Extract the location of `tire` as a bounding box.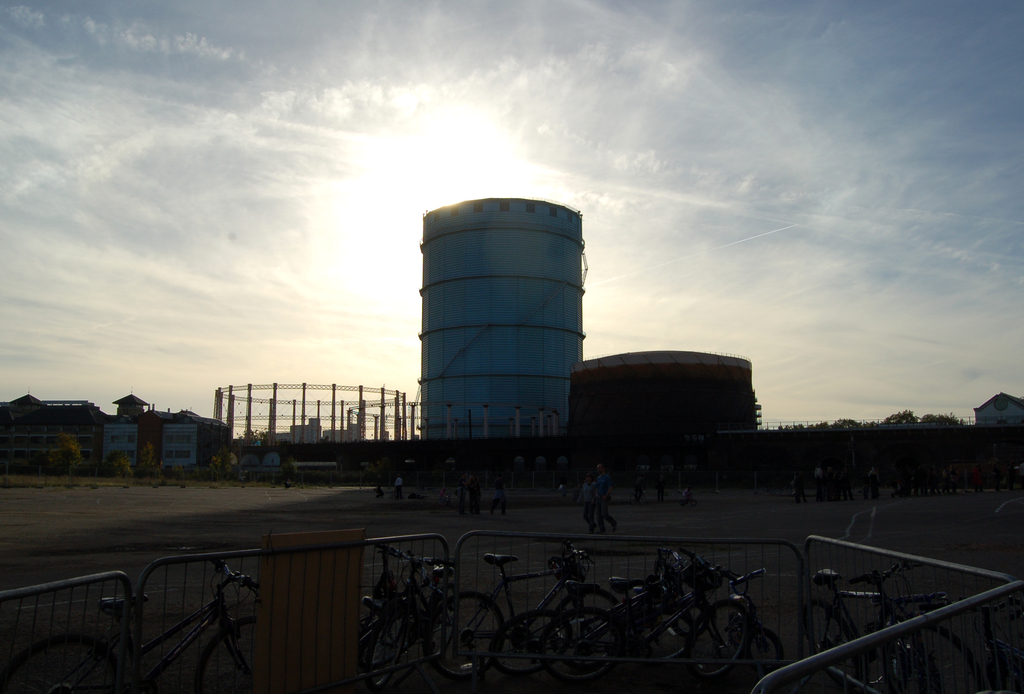
l=484, t=607, r=570, b=684.
